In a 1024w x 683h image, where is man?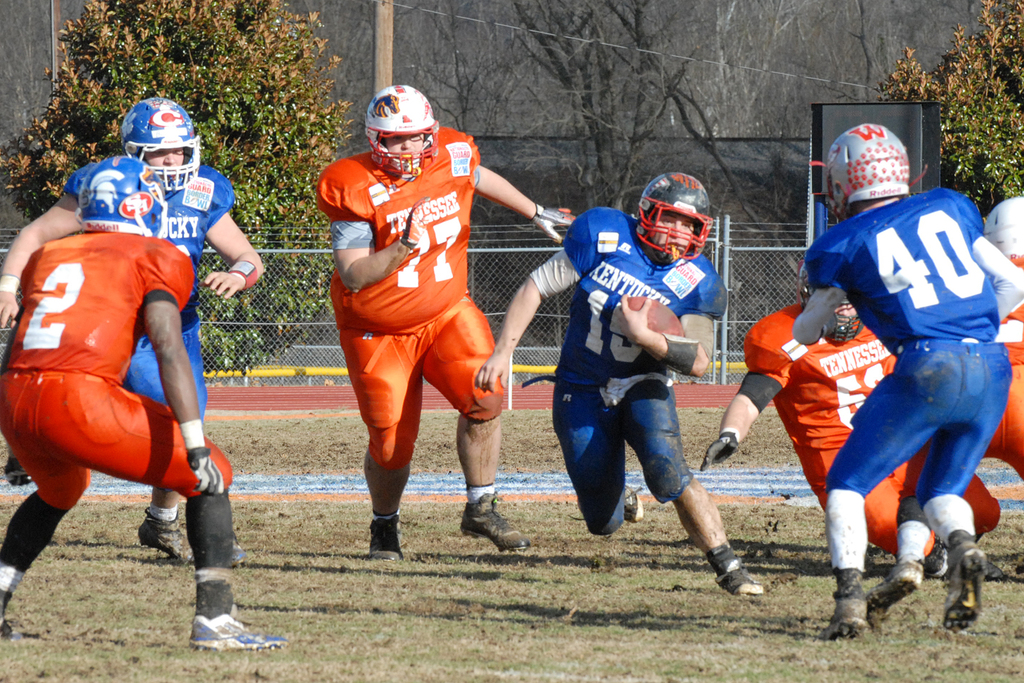
<box>469,169,771,600</box>.
